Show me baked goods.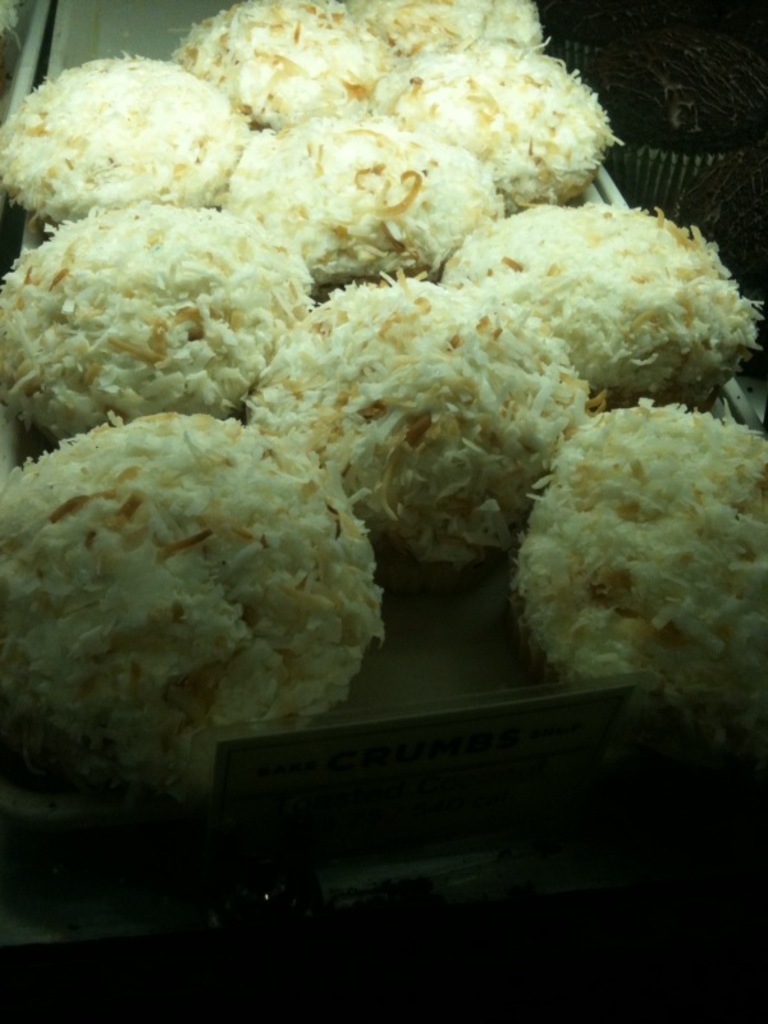
baked goods is here: [left=443, top=212, right=741, bottom=403].
